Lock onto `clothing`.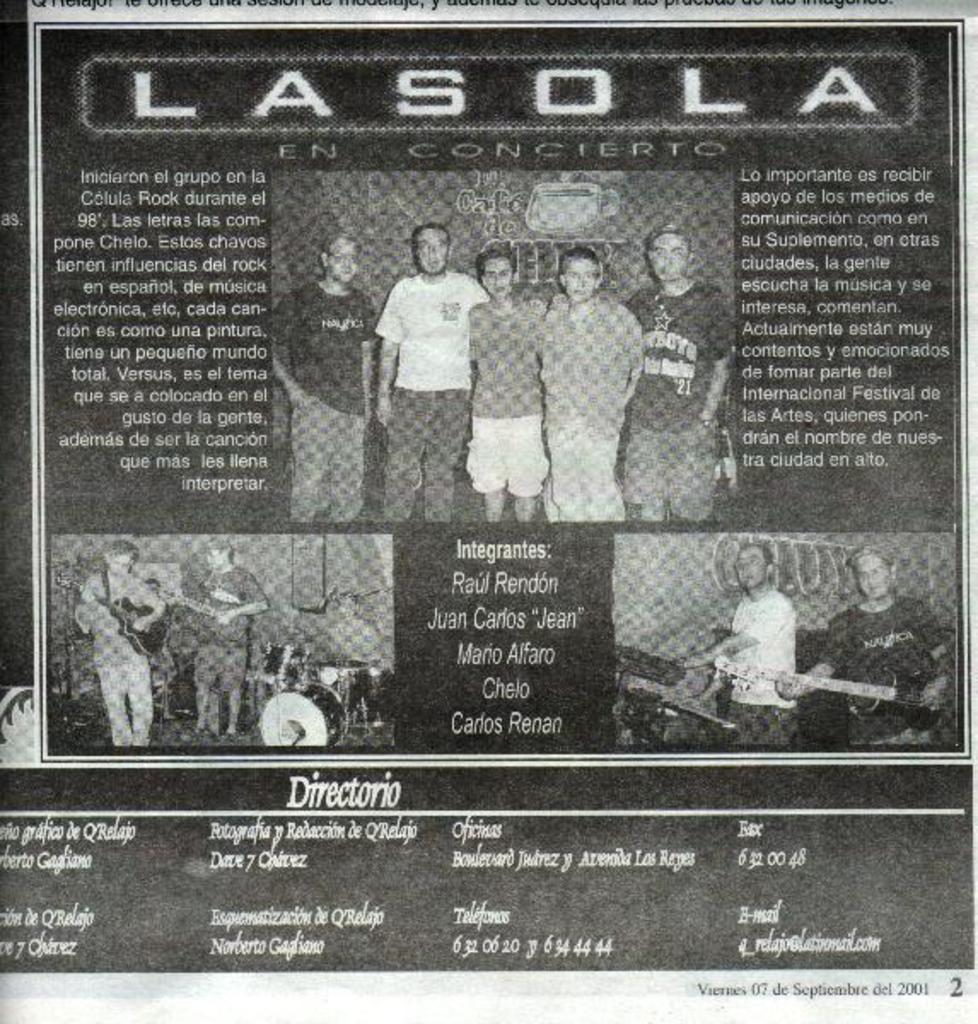
Locked: [left=725, top=582, right=804, bottom=742].
